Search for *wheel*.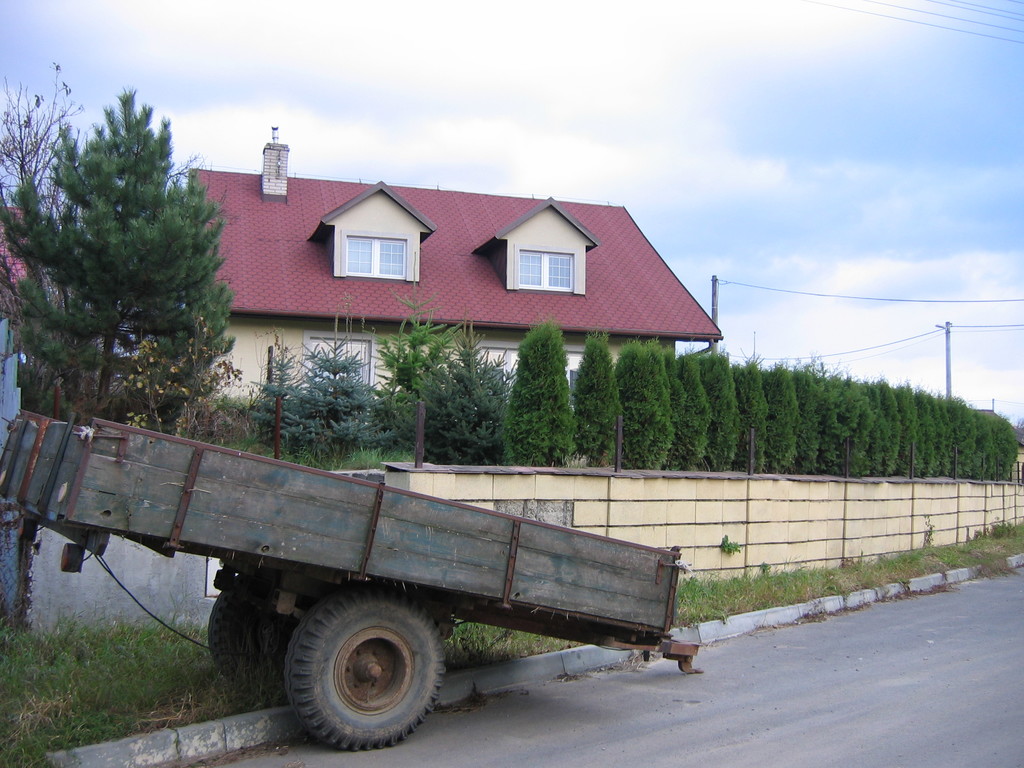
Found at detection(205, 566, 281, 708).
